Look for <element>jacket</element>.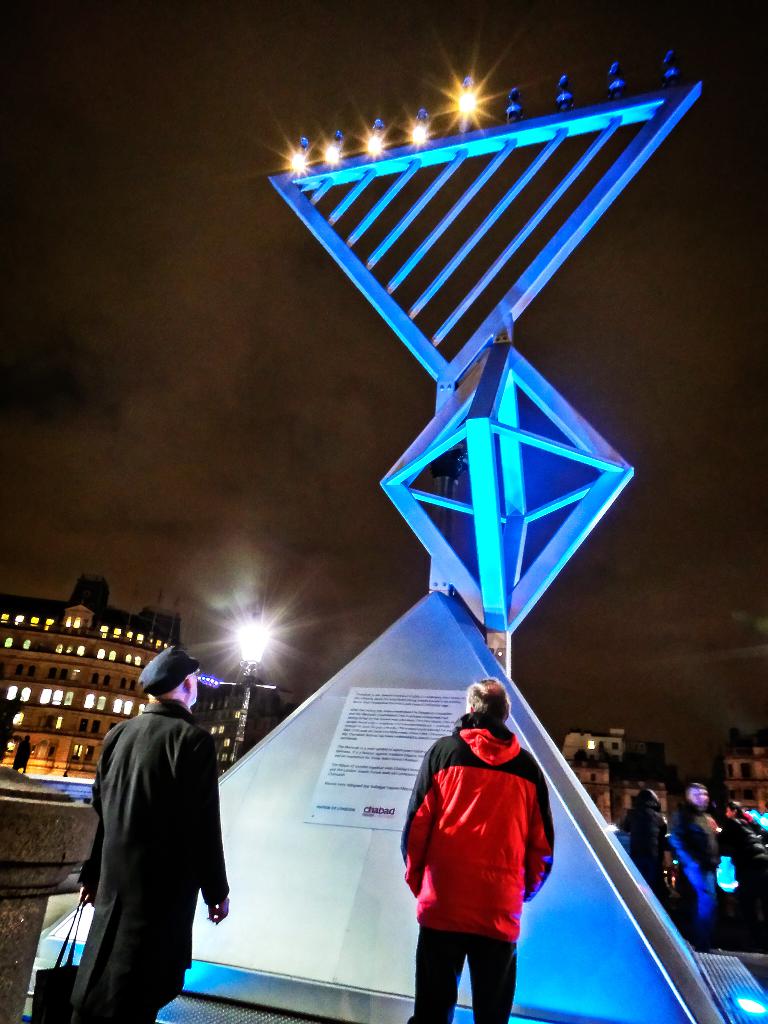
Found: [72, 698, 226, 1019].
